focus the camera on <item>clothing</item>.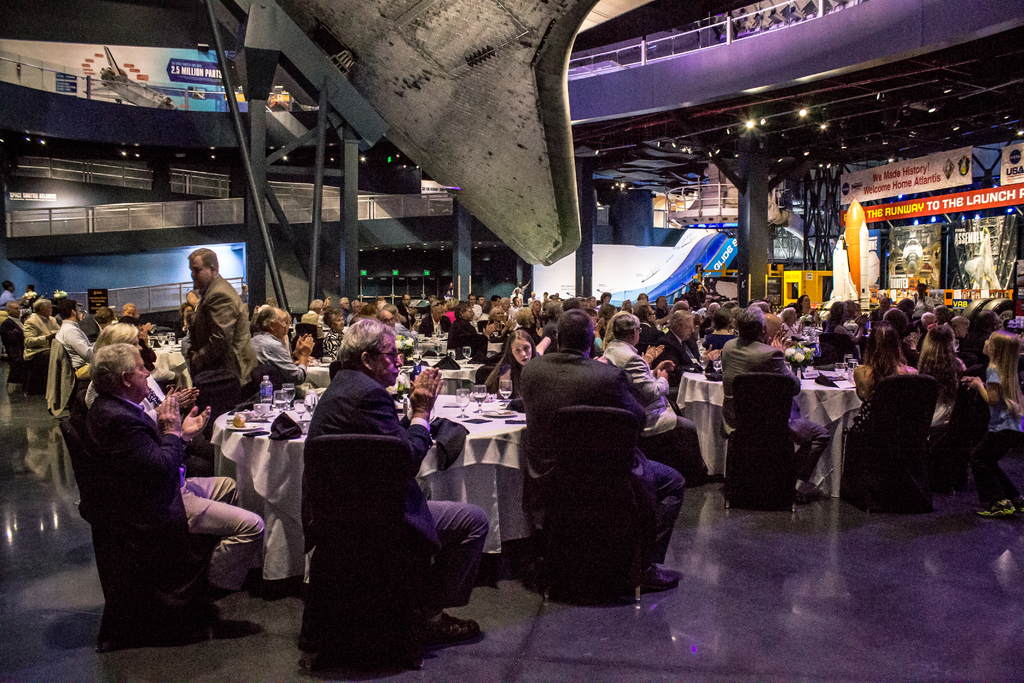
Focus region: region(1, 316, 25, 353).
